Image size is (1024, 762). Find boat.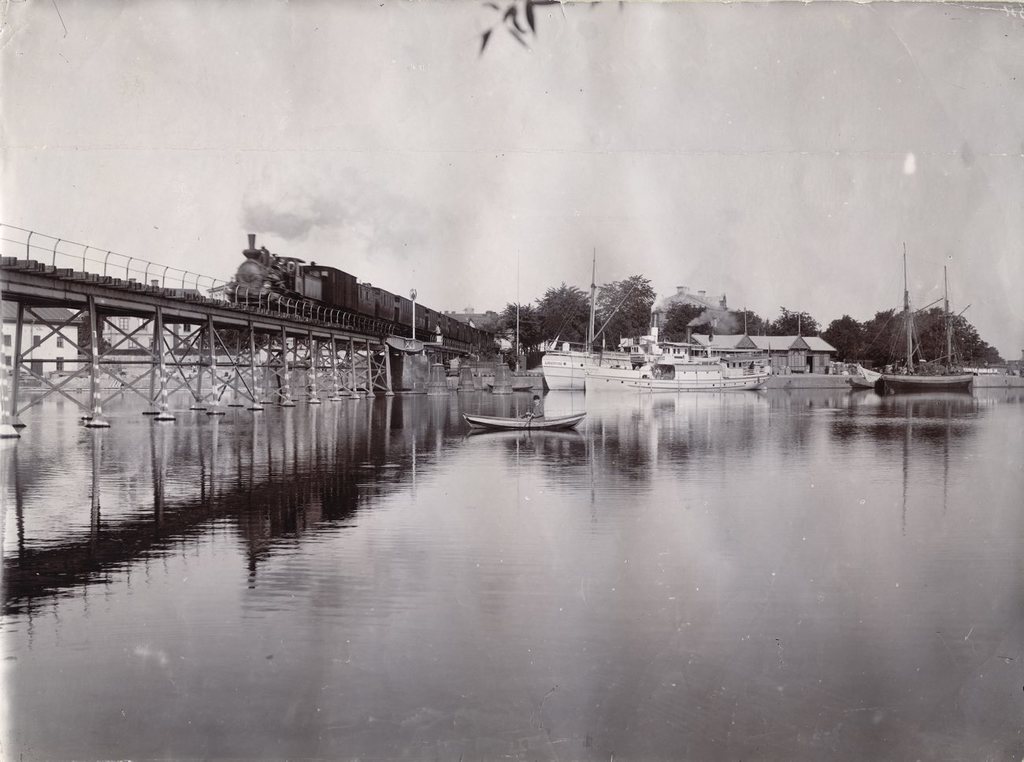
{"left": 463, "top": 413, "right": 587, "bottom": 431}.
